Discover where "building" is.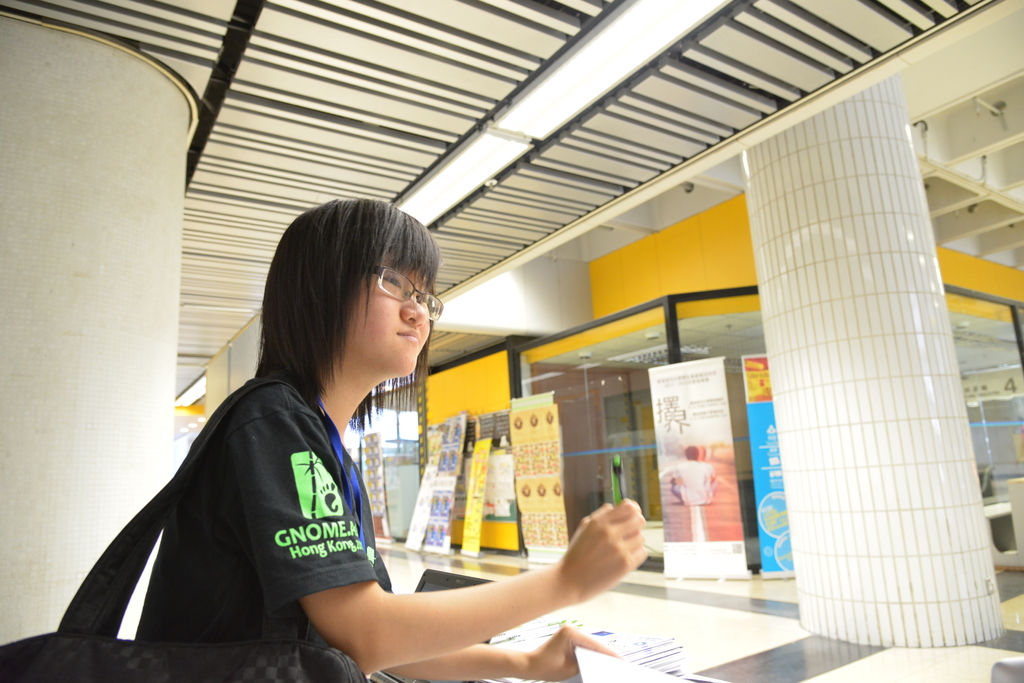
Discovered at pyautogui.locateOnScreen(0, 0, 1023, 682).
